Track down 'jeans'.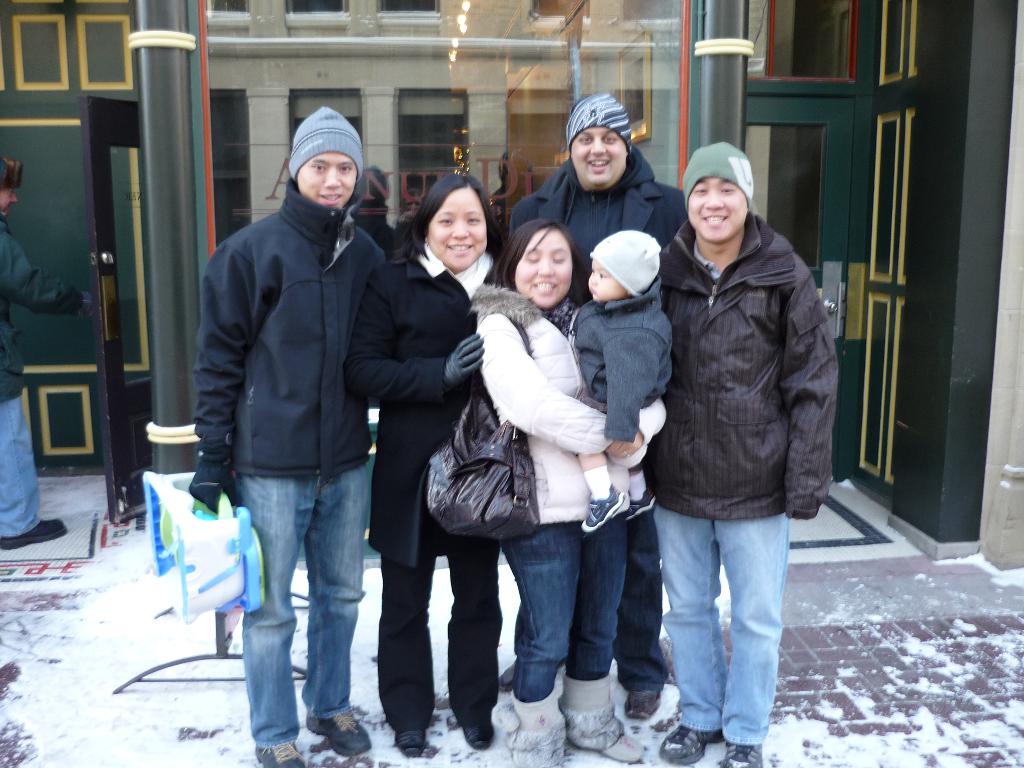
Tracked to <bbox>239, 467, 367, 743</bbox>.
